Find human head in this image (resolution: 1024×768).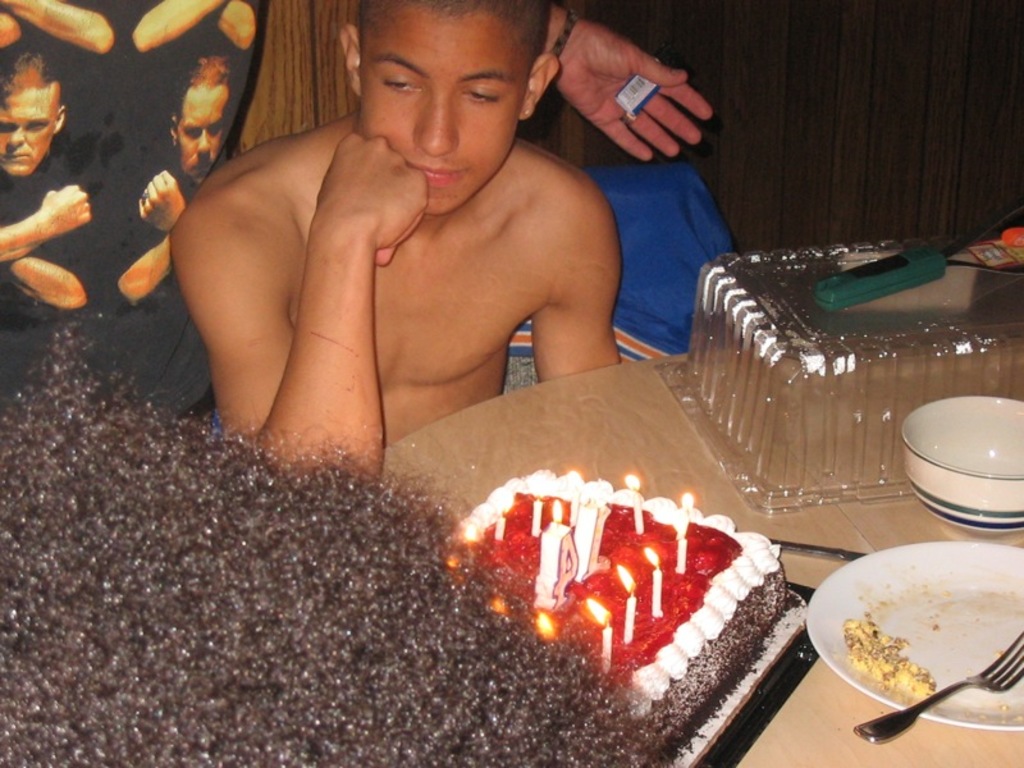
[left=166, top=70, right=234, bottom=179].
